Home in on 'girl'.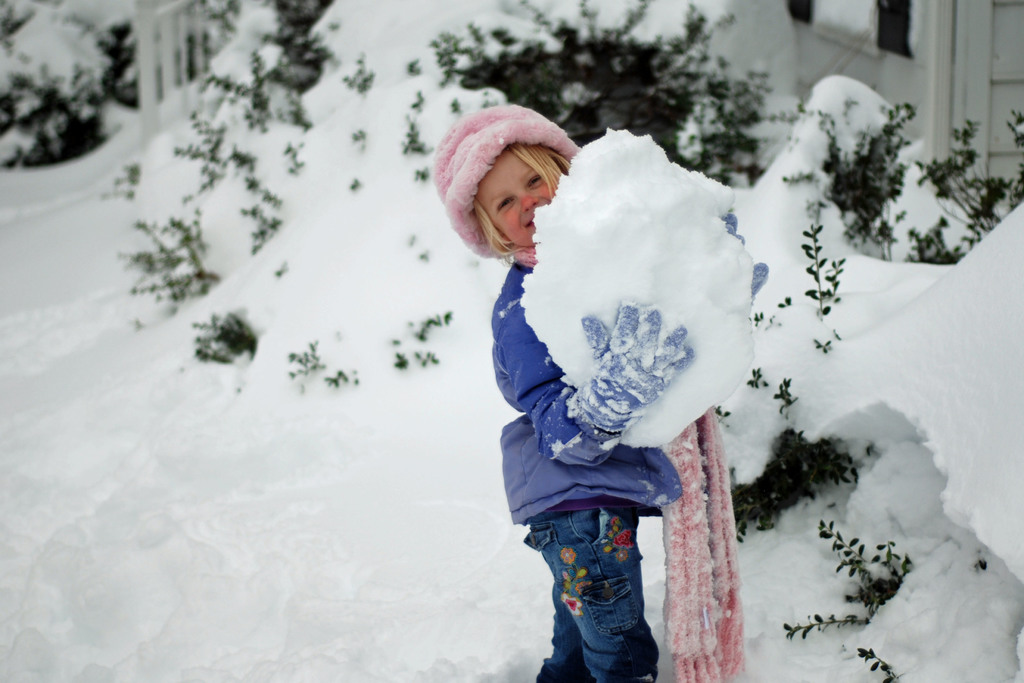
Homed in at rect(433, 104, 769, 682).
